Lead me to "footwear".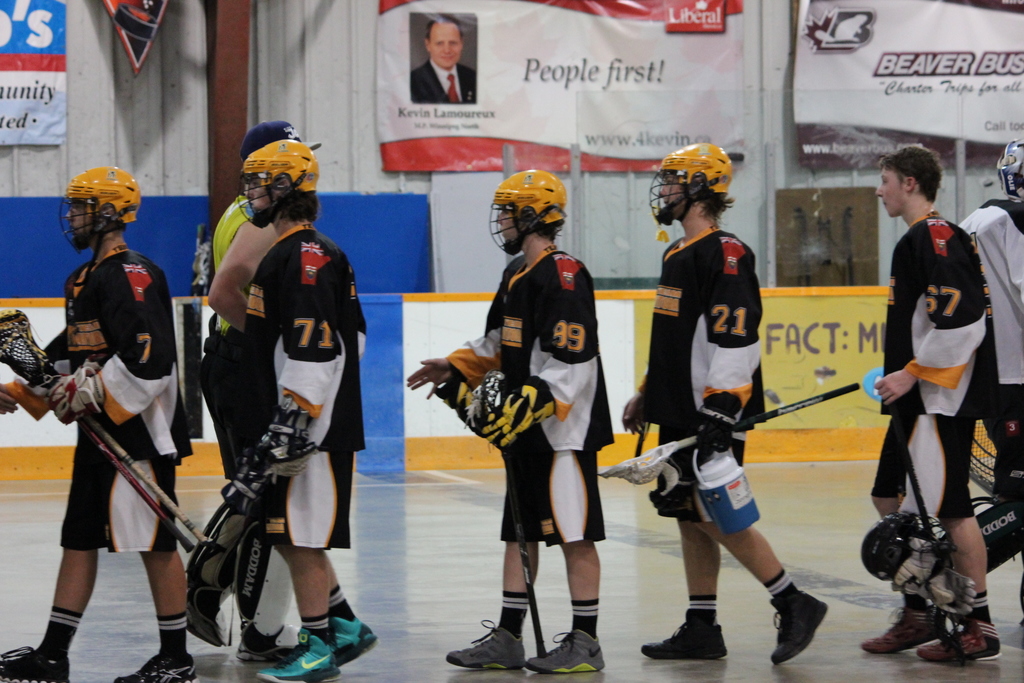
Lead to pyautogui.locateOnScreen(255, 630, 339, 682).
